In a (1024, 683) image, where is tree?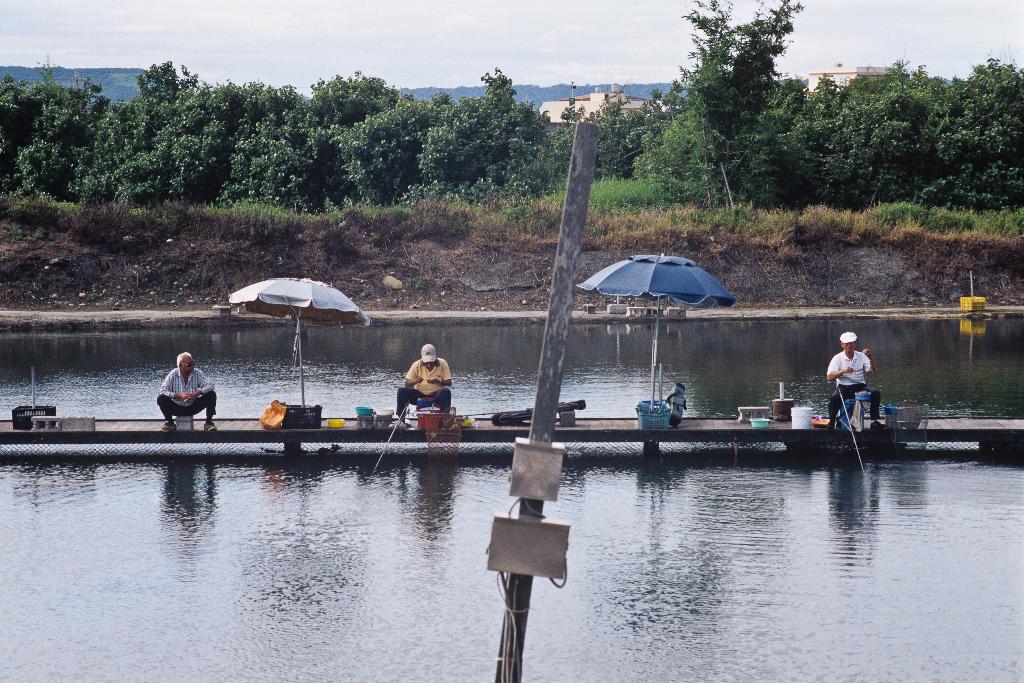
[x1=337, y1=83, x2=459, y2=210].
